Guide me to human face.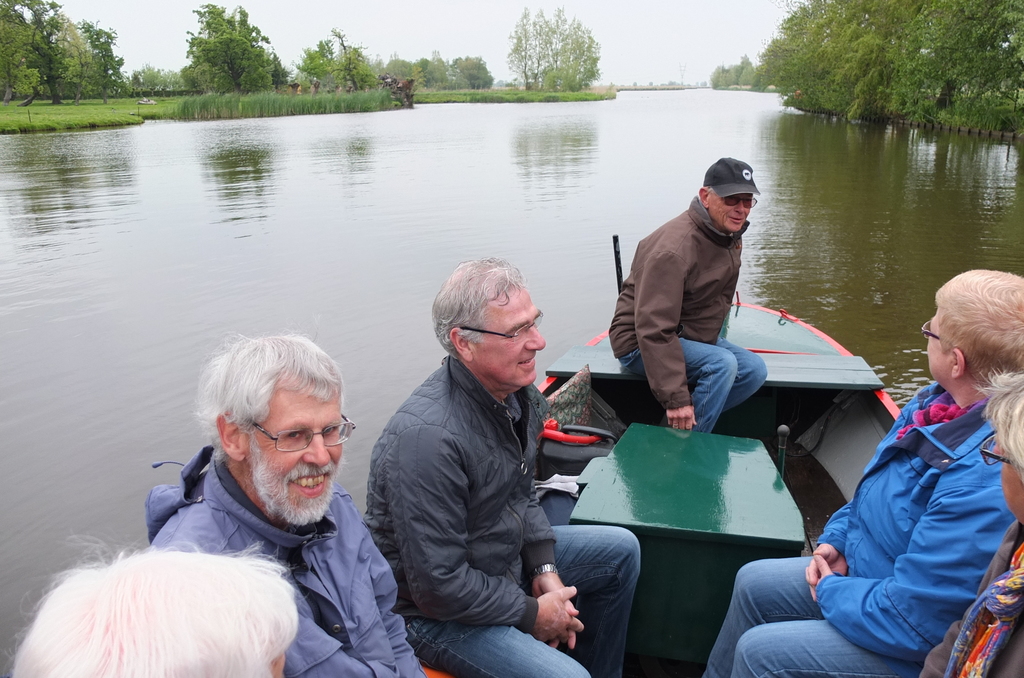
Guidance: <box>923,300,948,382</box>.
